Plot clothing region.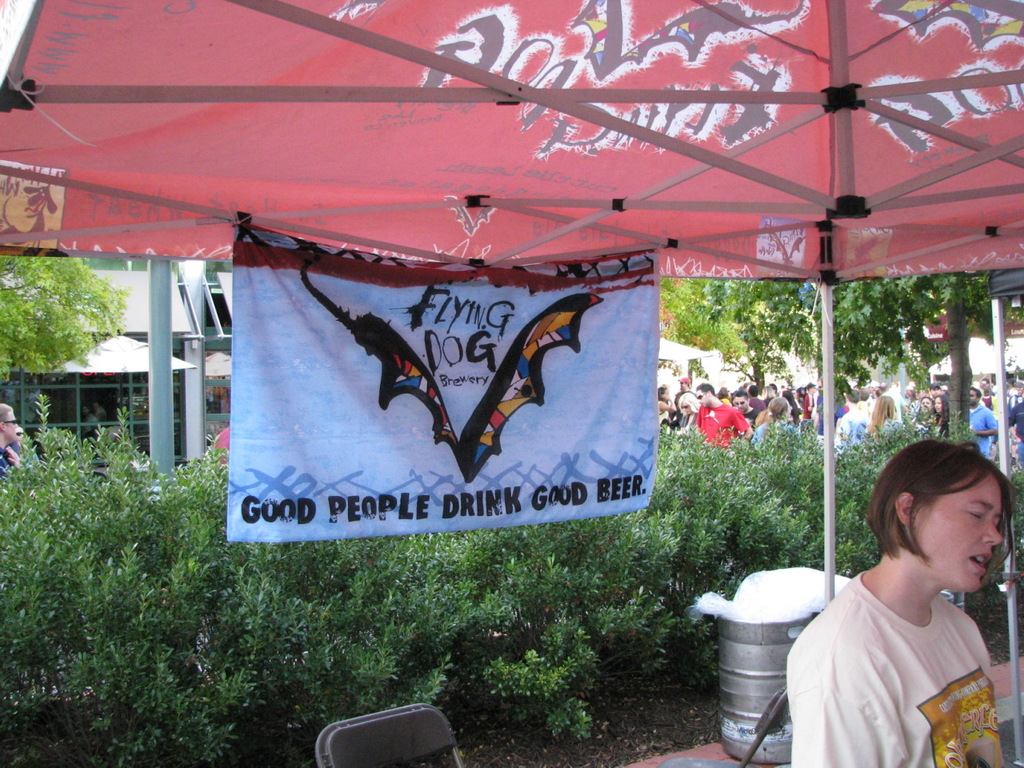
Plotted at <region>998, 398, 1023, 460</region>.
